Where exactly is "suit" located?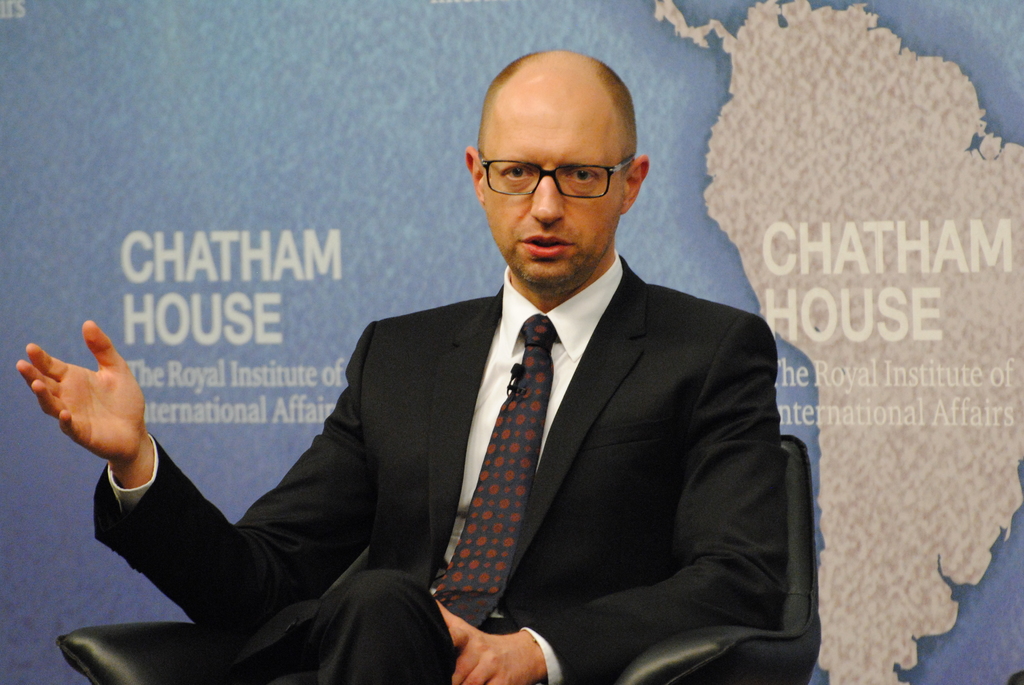
Its bounding box is {"x1": 161, "y1": 139, "x2": 794, "y2": 675}.
